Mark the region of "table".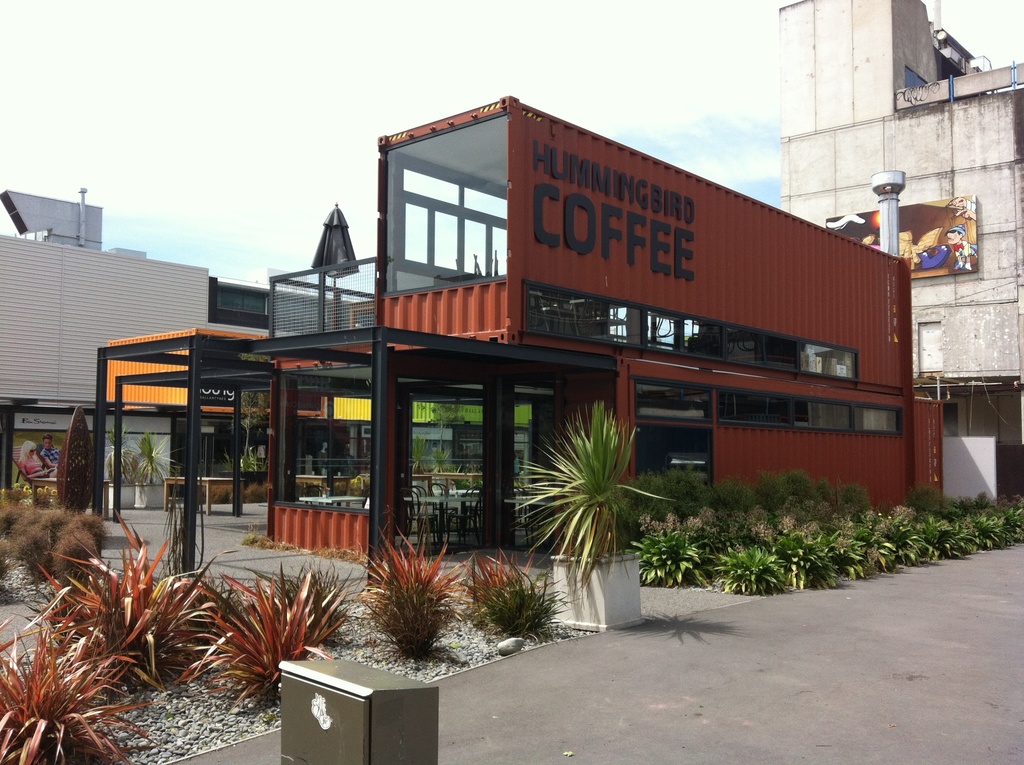
Region: bbox(26, 472, 111, 524).
